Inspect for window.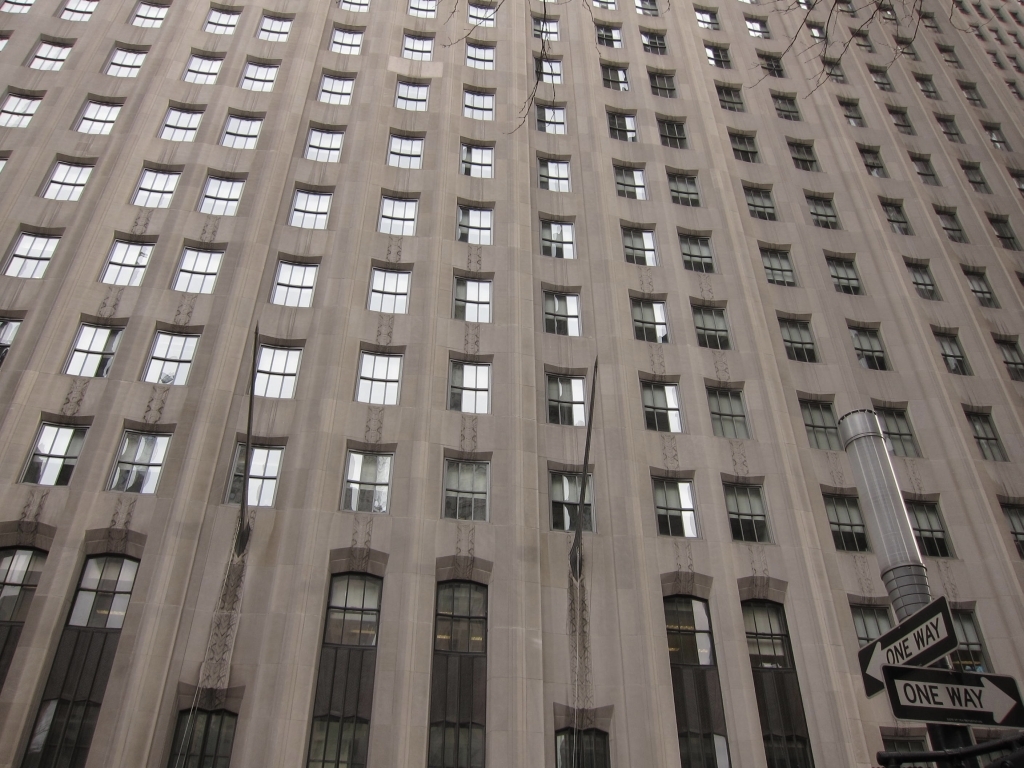
Inspection: BBox(469, 44, 492, 73).
